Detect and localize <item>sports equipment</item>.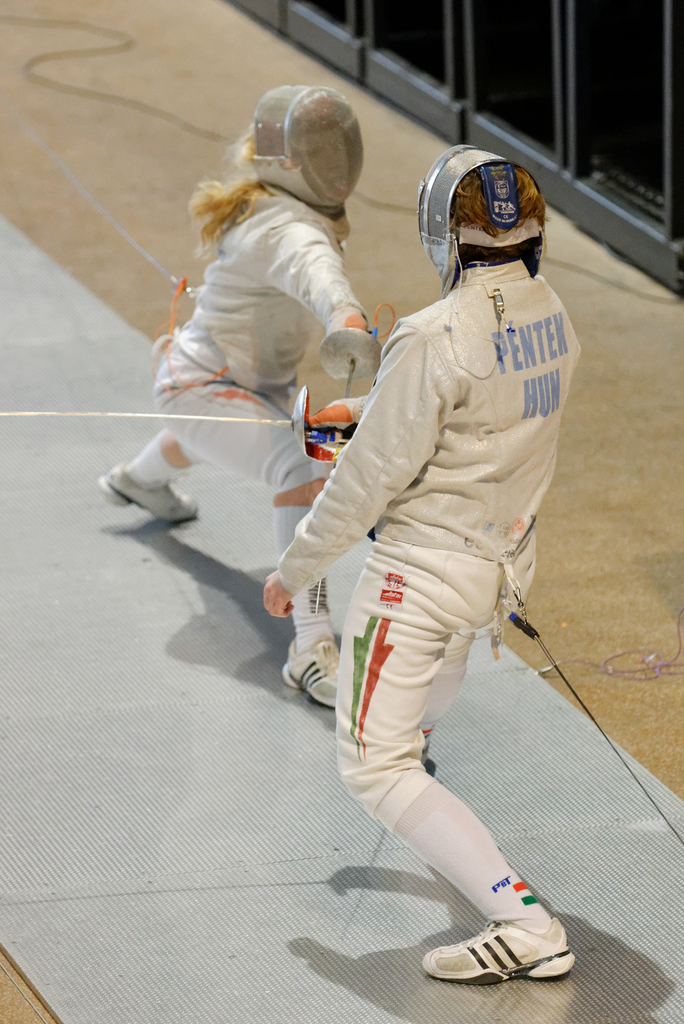
Localized at <box>311,324,382,618</box>.
